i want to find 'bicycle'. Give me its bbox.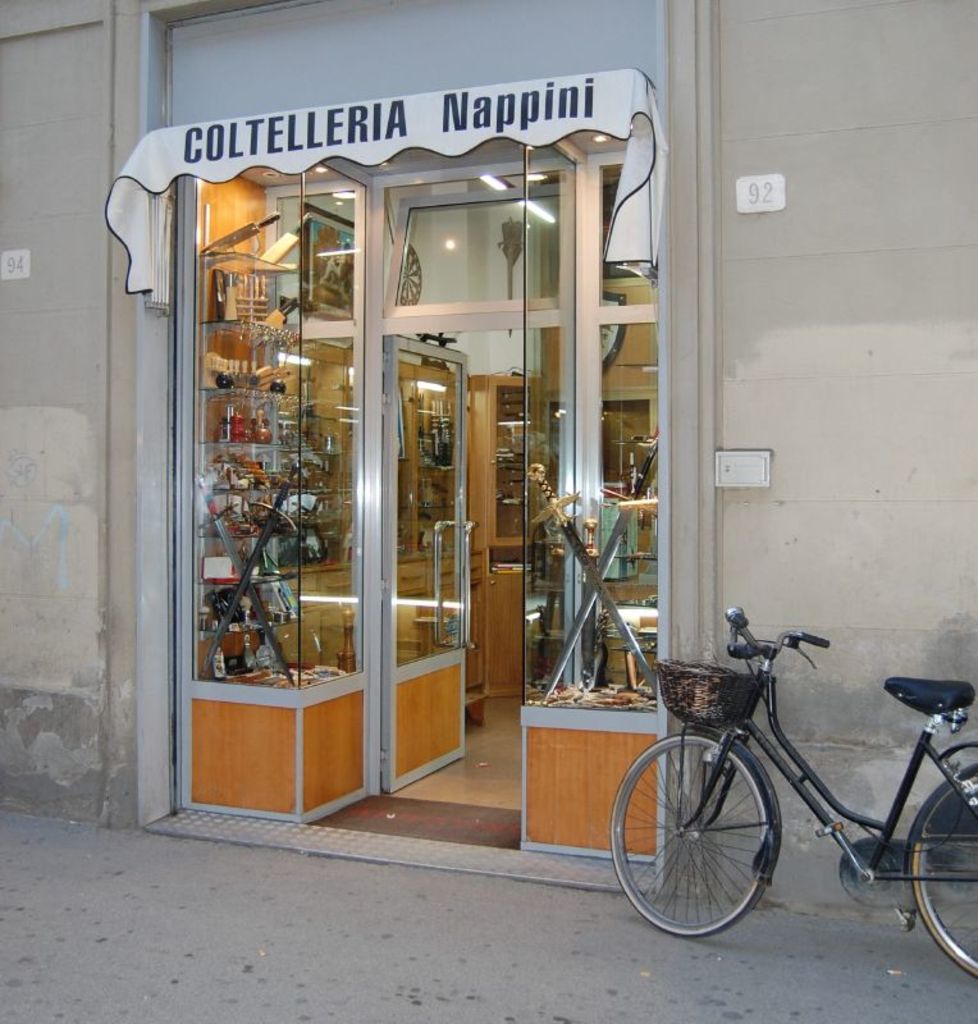
detection(608, 598, 977, 978).
